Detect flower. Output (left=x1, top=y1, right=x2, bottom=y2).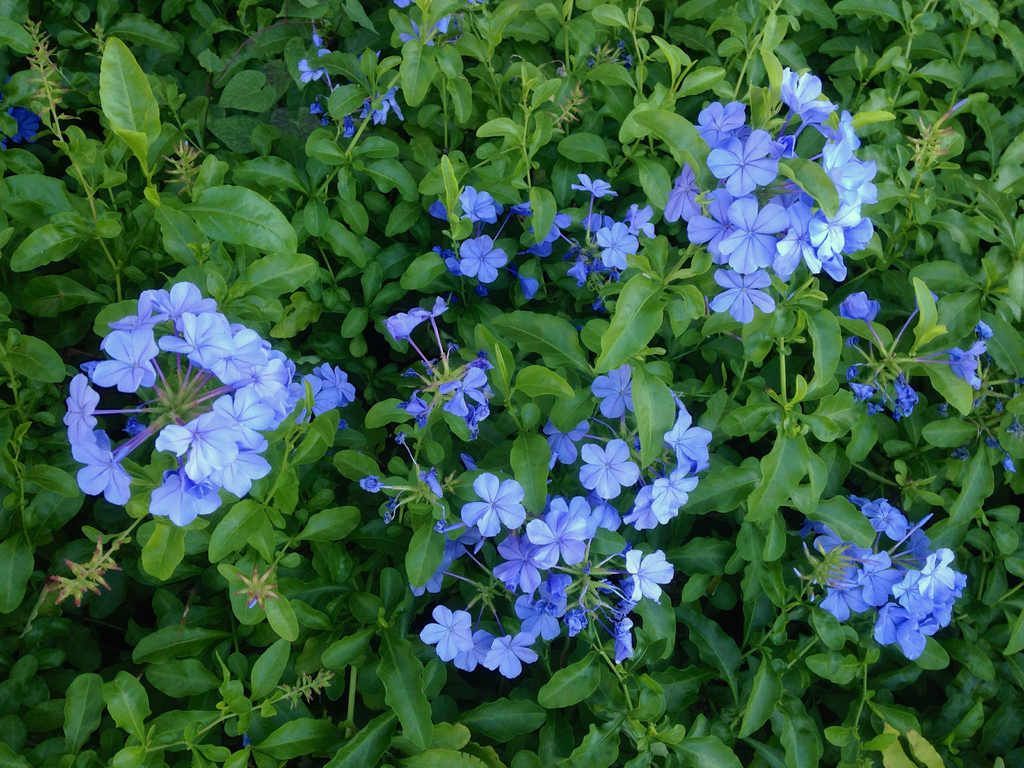
(left=474, top=634, right=550, bottom=694).
